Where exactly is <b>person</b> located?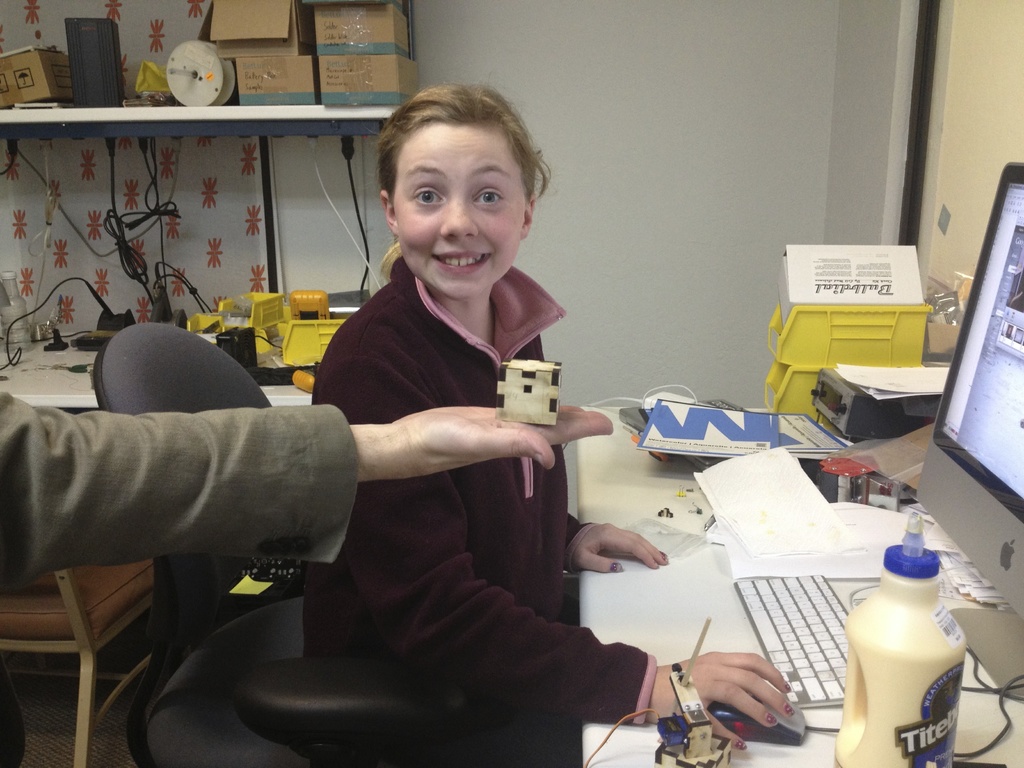
Its bounding box is (left=304, top=86, right=790, bottom=726).
